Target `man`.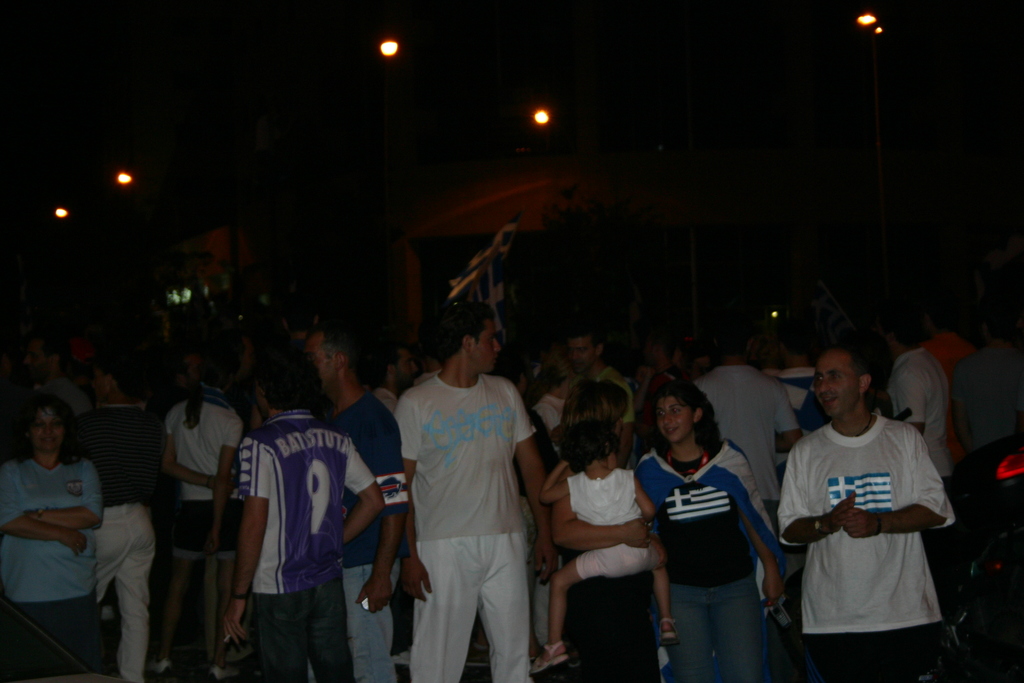
Target region: {"left": 771, "top": 332, "right": 965, "bottom": 679}.
